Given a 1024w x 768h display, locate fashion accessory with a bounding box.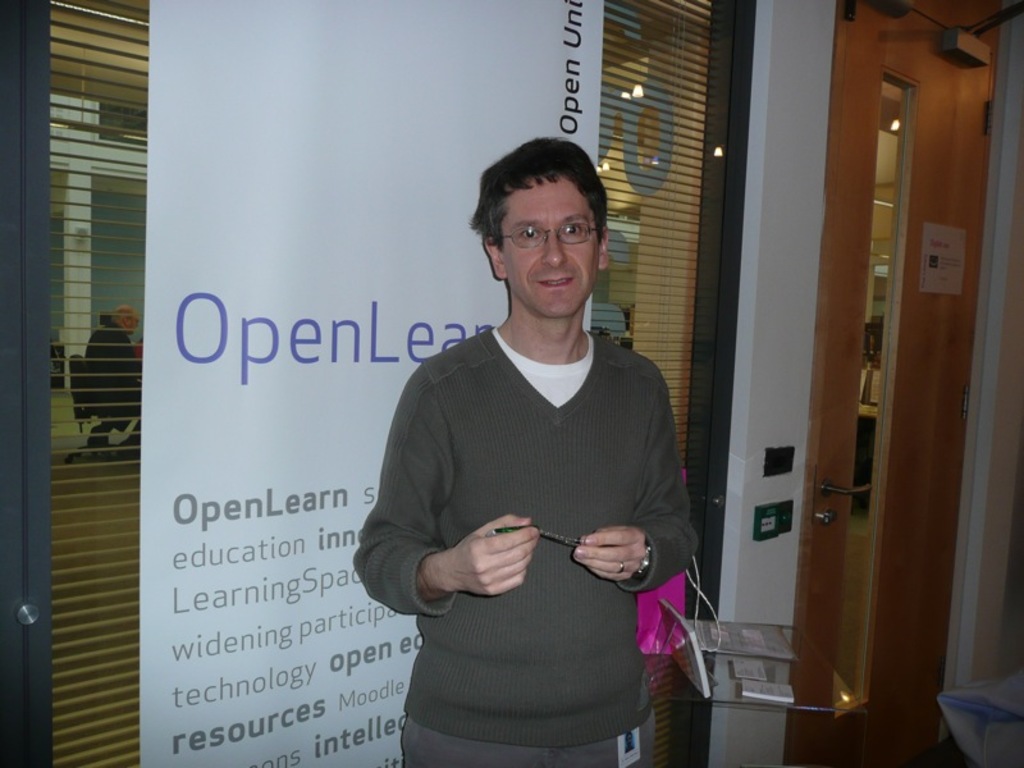
Located: (left=618, top=536, right=660, bottom=585).
